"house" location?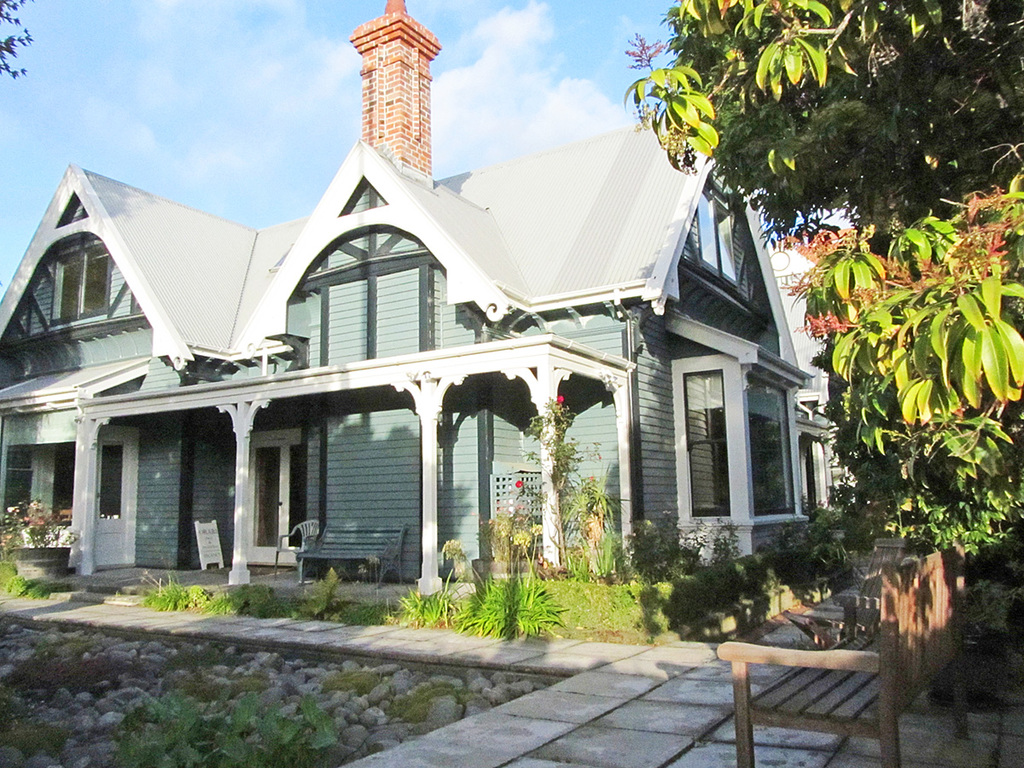
bbox(0, 0, 815, 607)
